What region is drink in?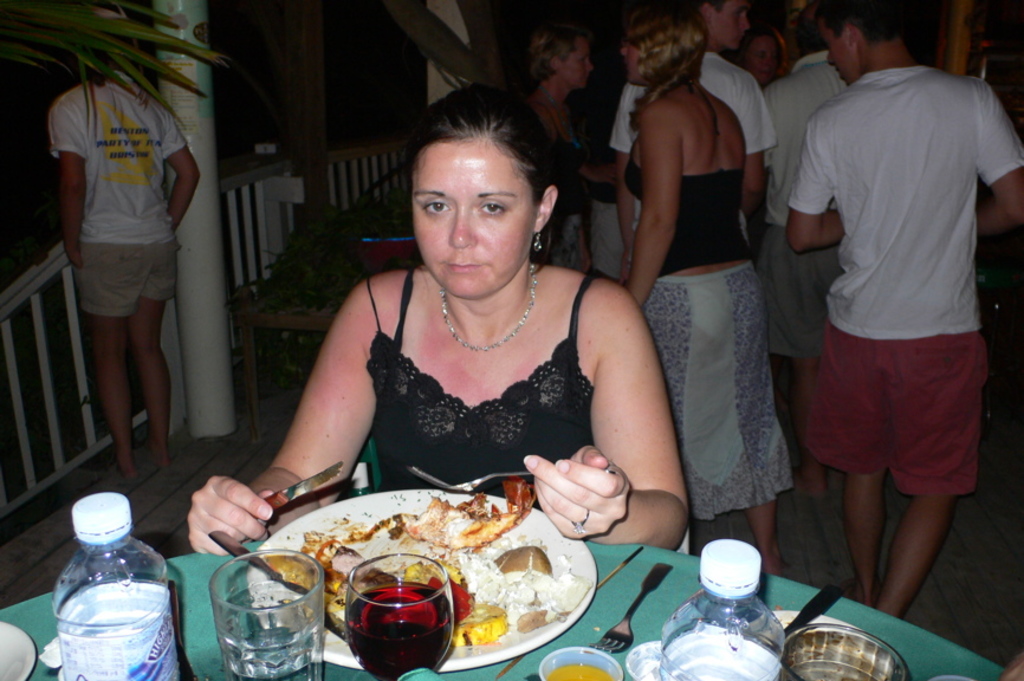
{"x1": 345, "y1": 573, "x2": 460, "y2": 680}.
